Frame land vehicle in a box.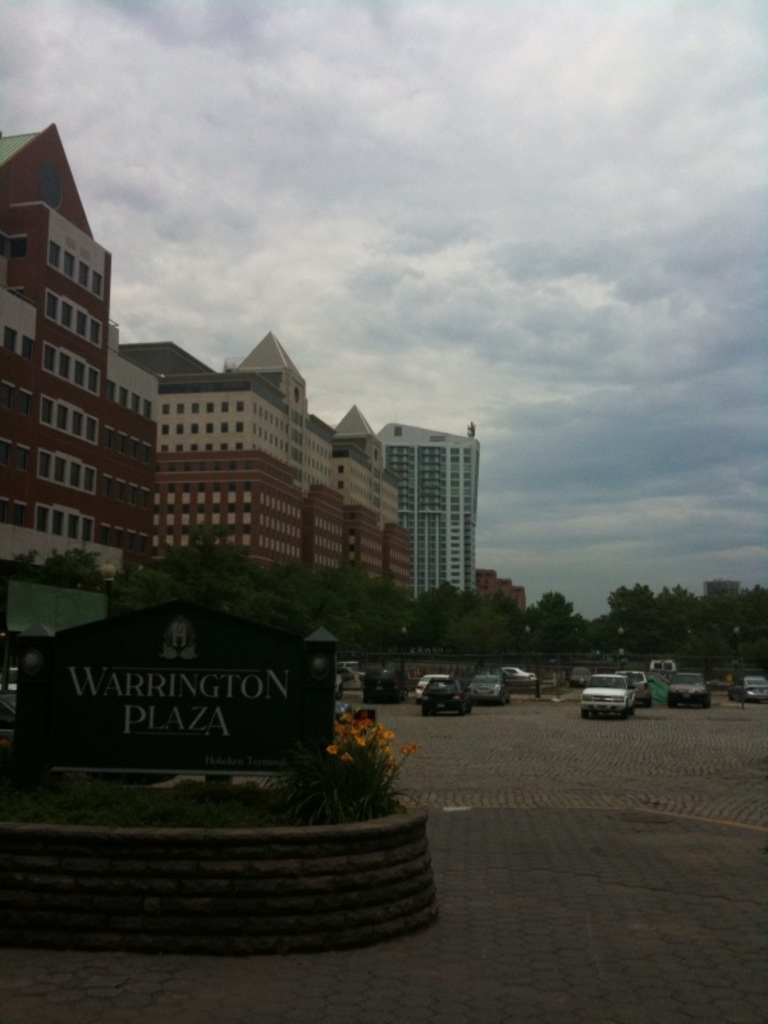
x1=333 y1=663 x2=362 y2=677.
